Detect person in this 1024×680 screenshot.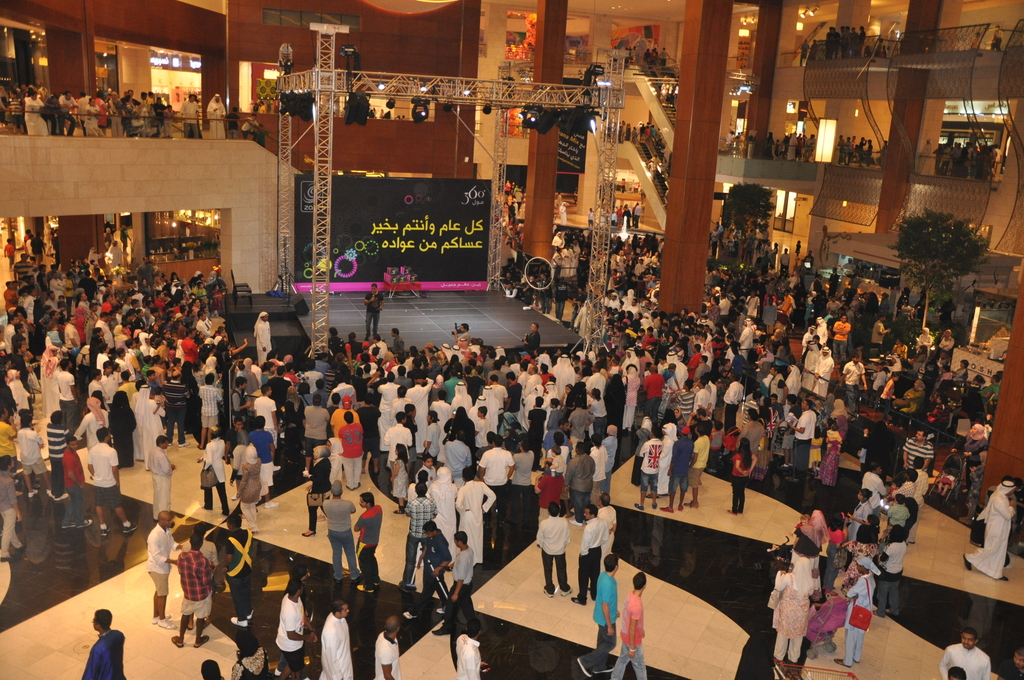
Detection: region(939, 626, 990, 679).
